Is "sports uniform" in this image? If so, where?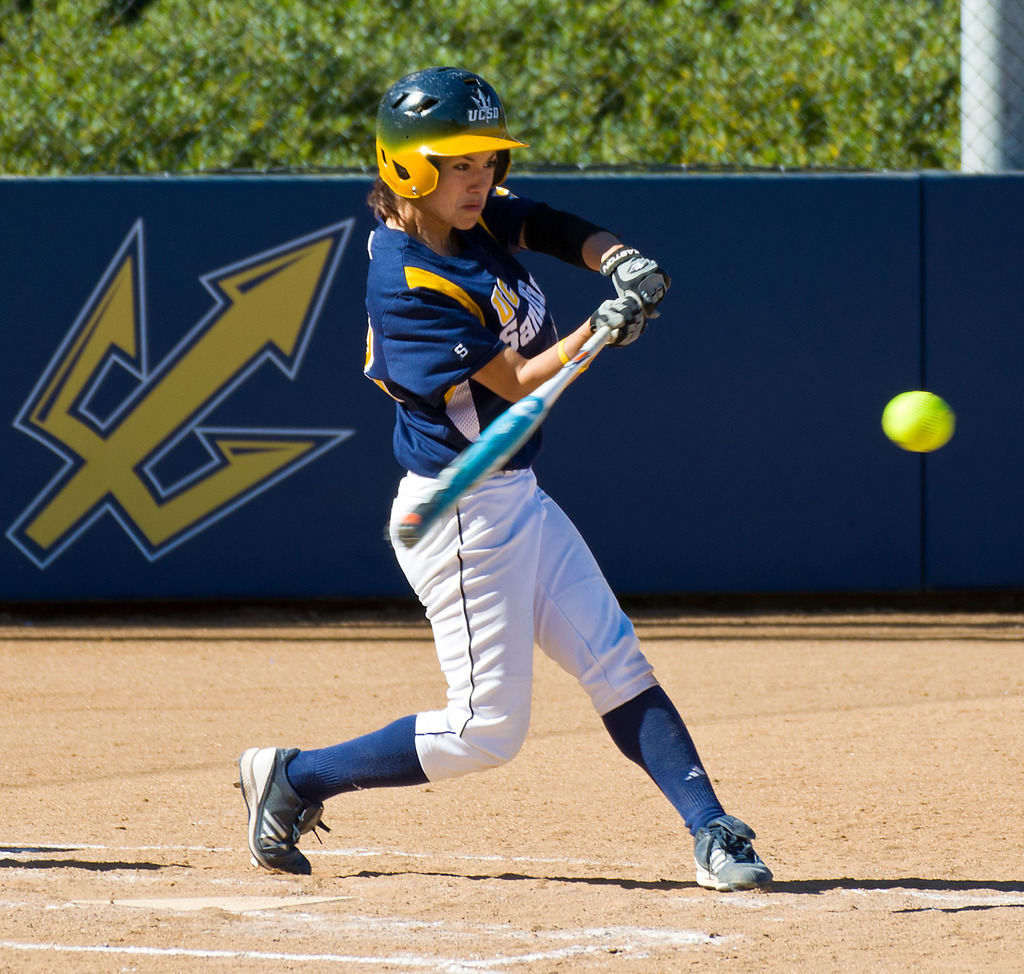
Yes, at select_region(361, 175, 658, 785).
